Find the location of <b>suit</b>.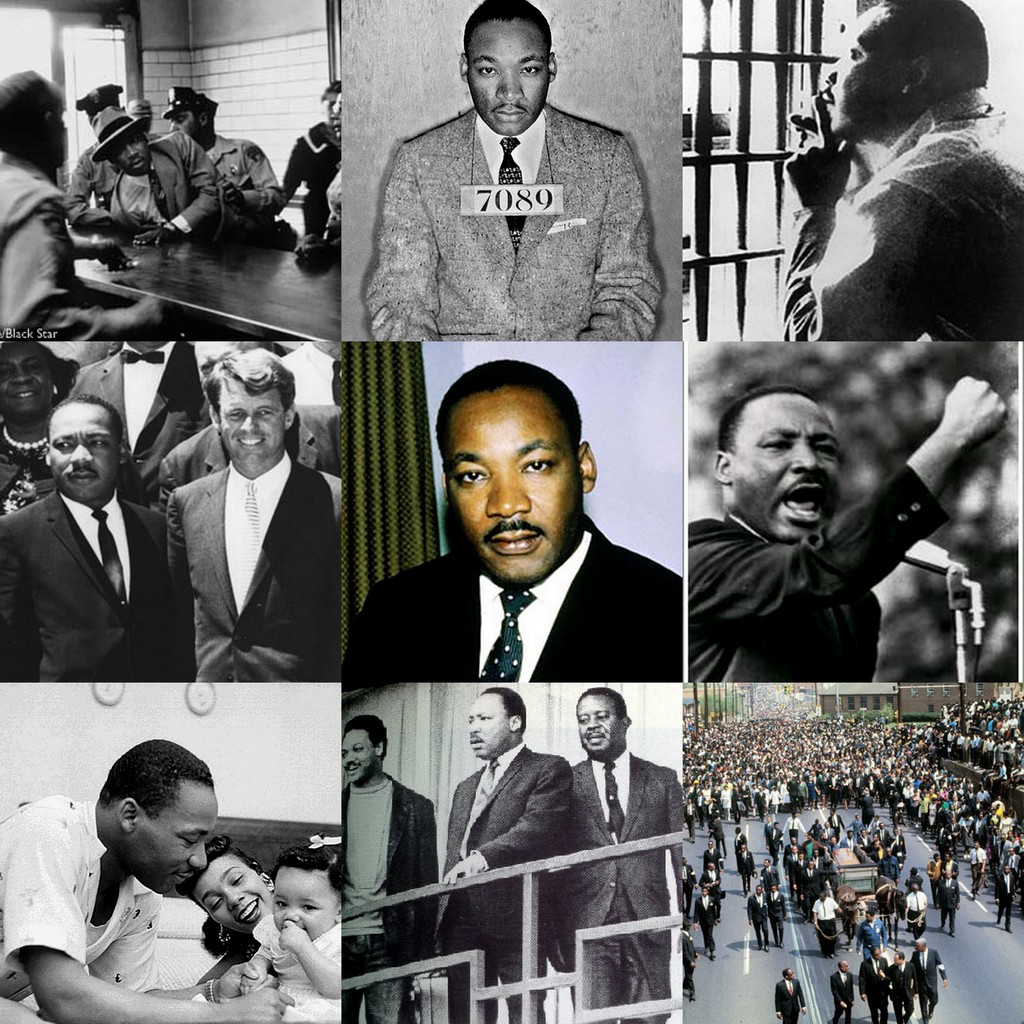
Location: select_region(799, 867, 837, 913).
